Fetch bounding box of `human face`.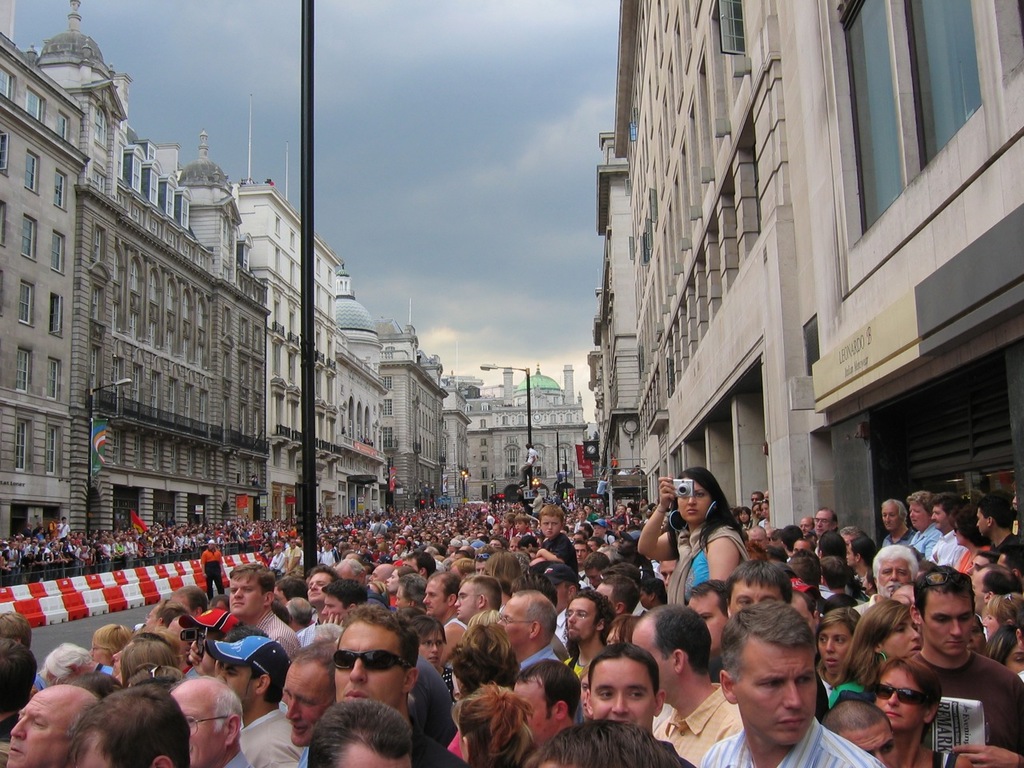
Bbox: bbox=(452, 581, 478, 622).
